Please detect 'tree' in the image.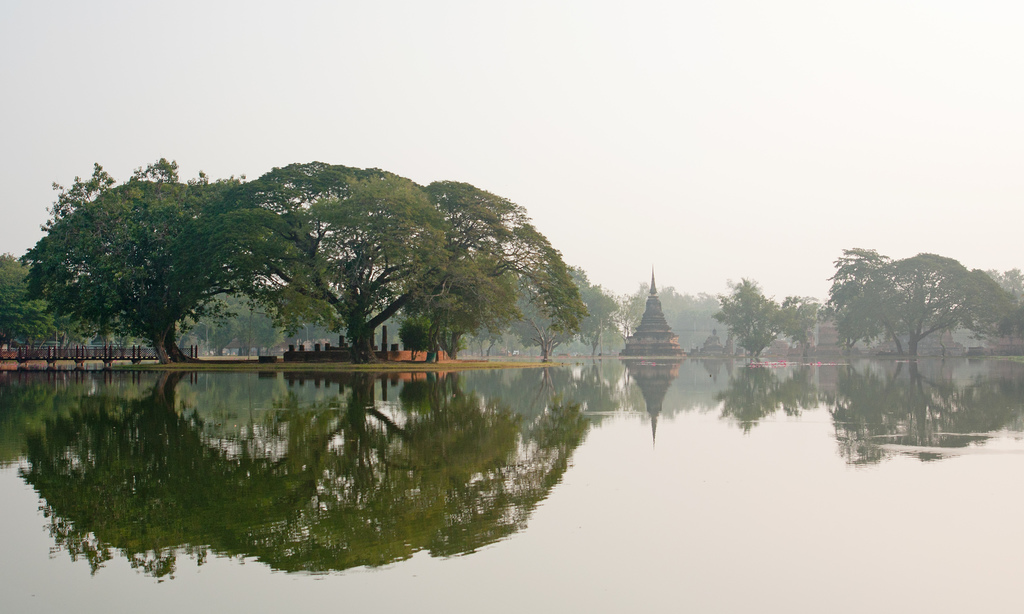
detection(822, 253, 1023, 369).
